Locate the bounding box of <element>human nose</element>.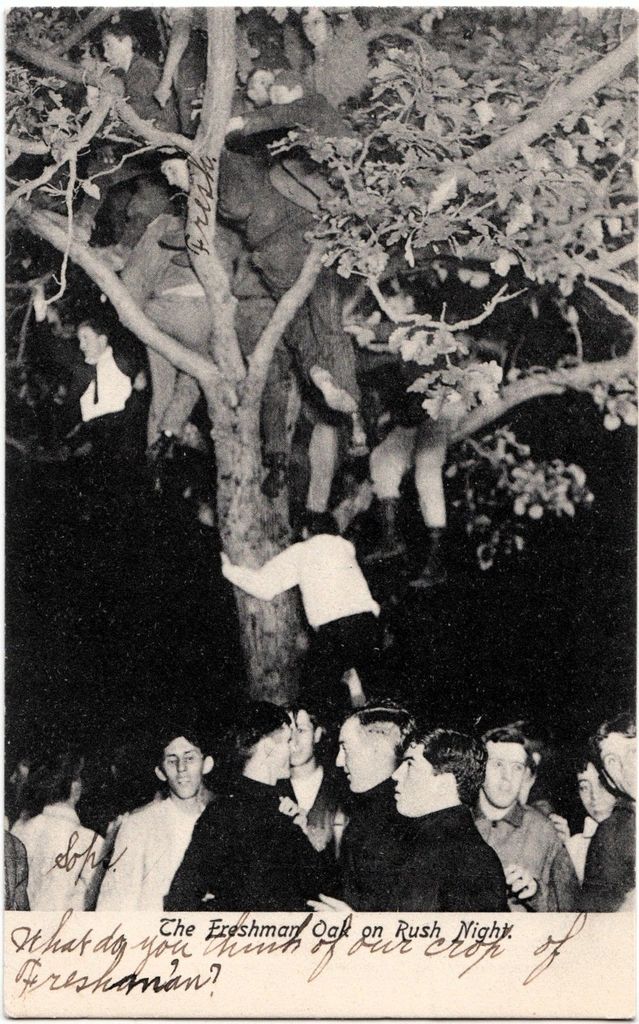
Bounding box: 288, 730, 299, 749.
